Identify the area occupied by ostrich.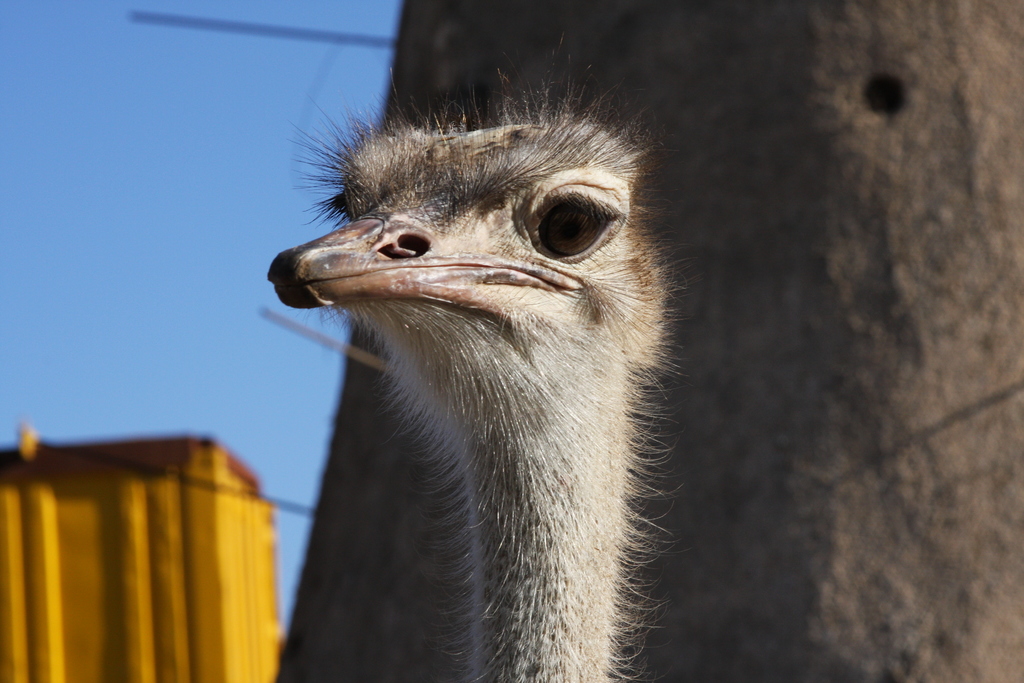
Area: BBox(264, 99, 648, 682).
